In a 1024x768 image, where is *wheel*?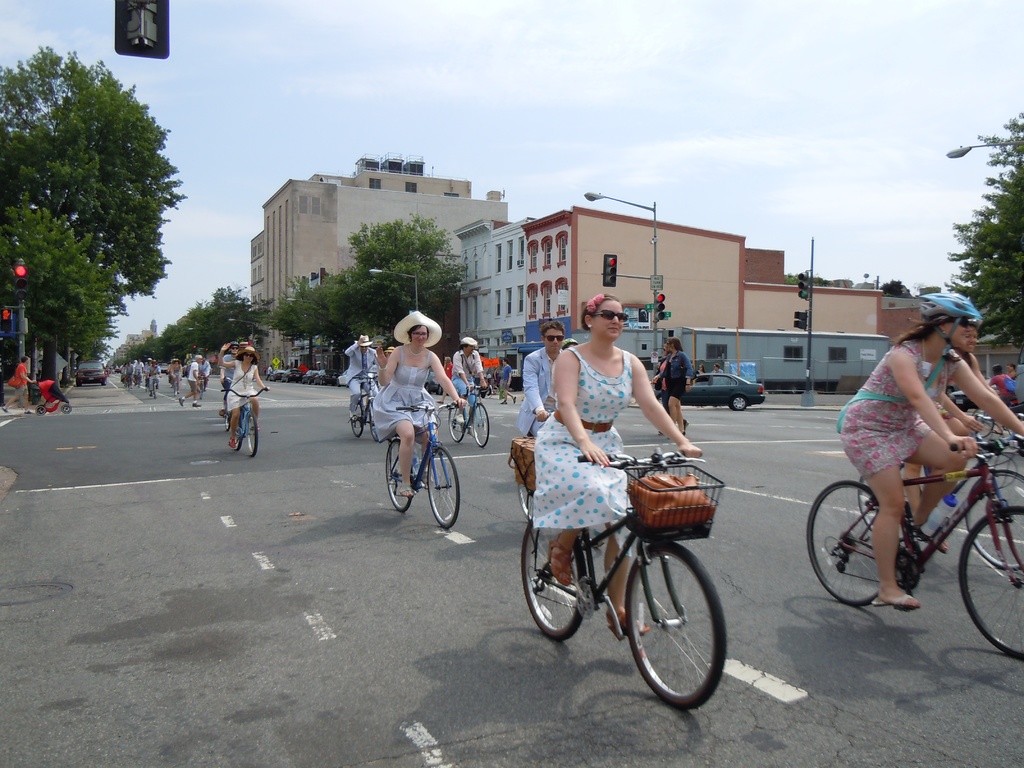
bbox=(383, 445, 422, 513).
